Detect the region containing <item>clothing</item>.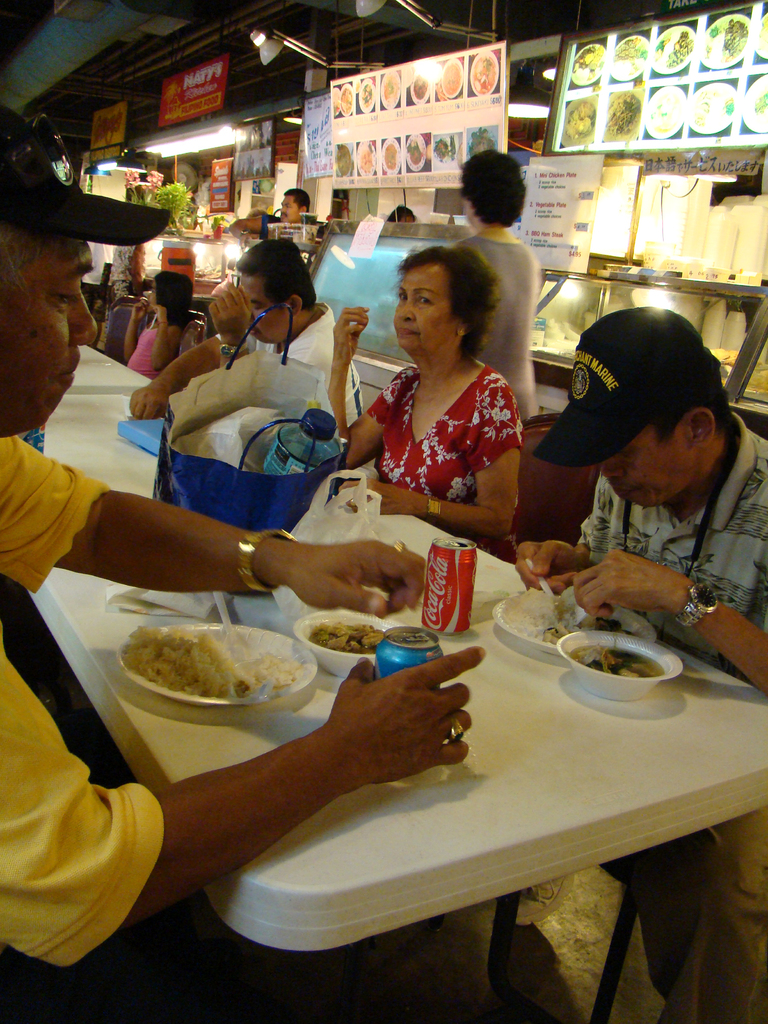
131,314,177,383.
